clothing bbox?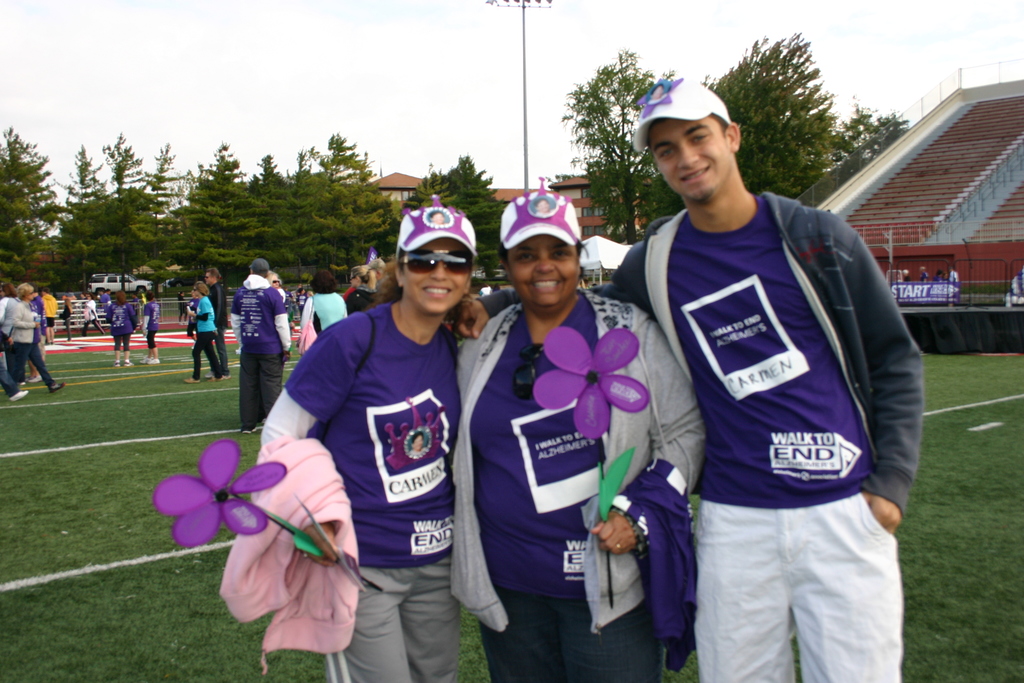
221 436 358 668
